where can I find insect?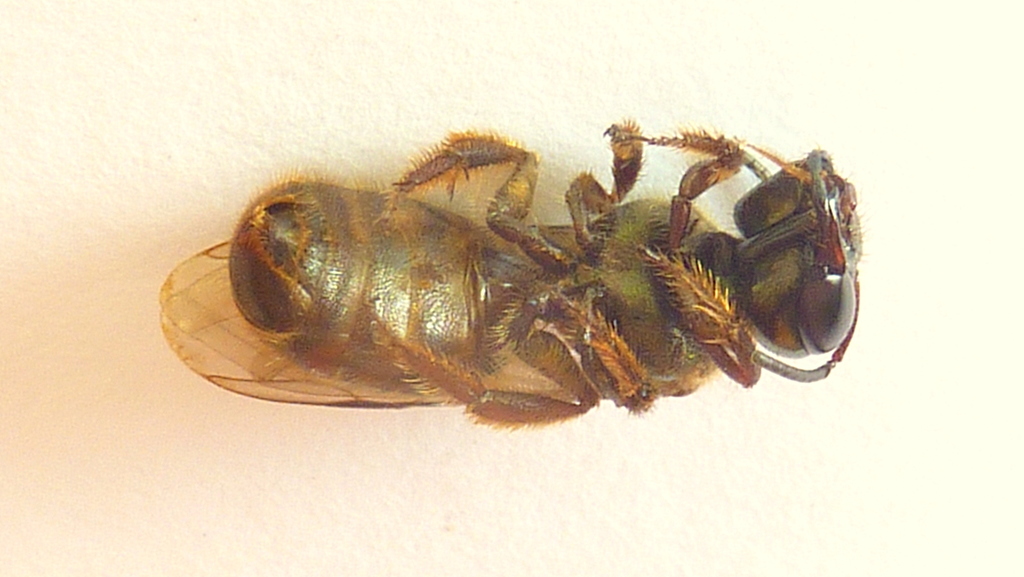
You can find it at BBox(151, 106, 853, 438).
